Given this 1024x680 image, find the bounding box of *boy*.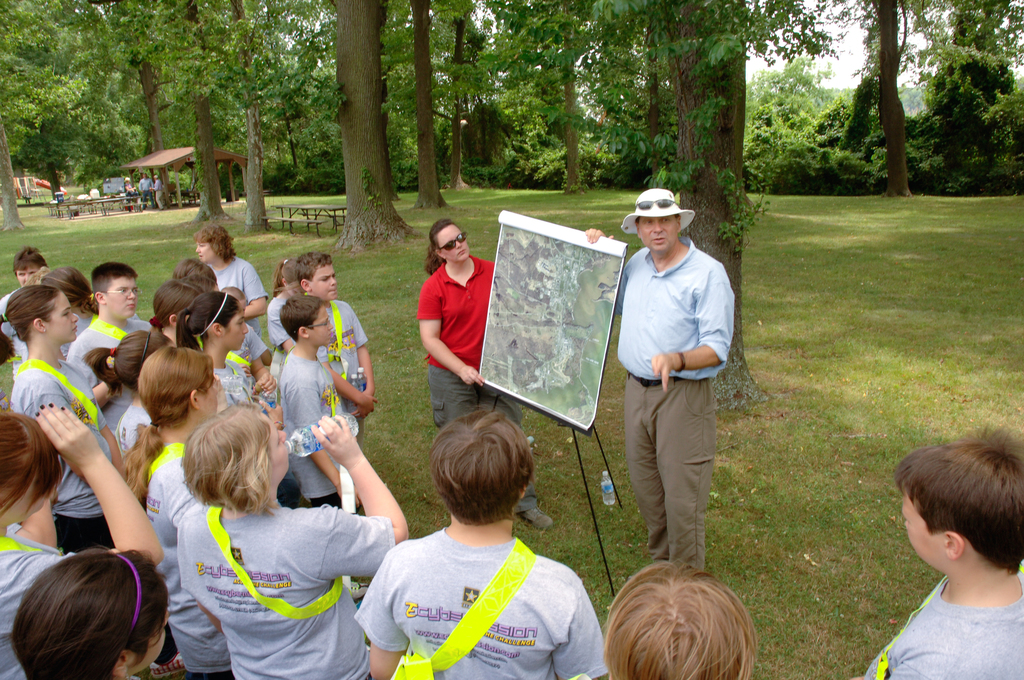
<bbox>351, 407, 604, 679</bbox>.
